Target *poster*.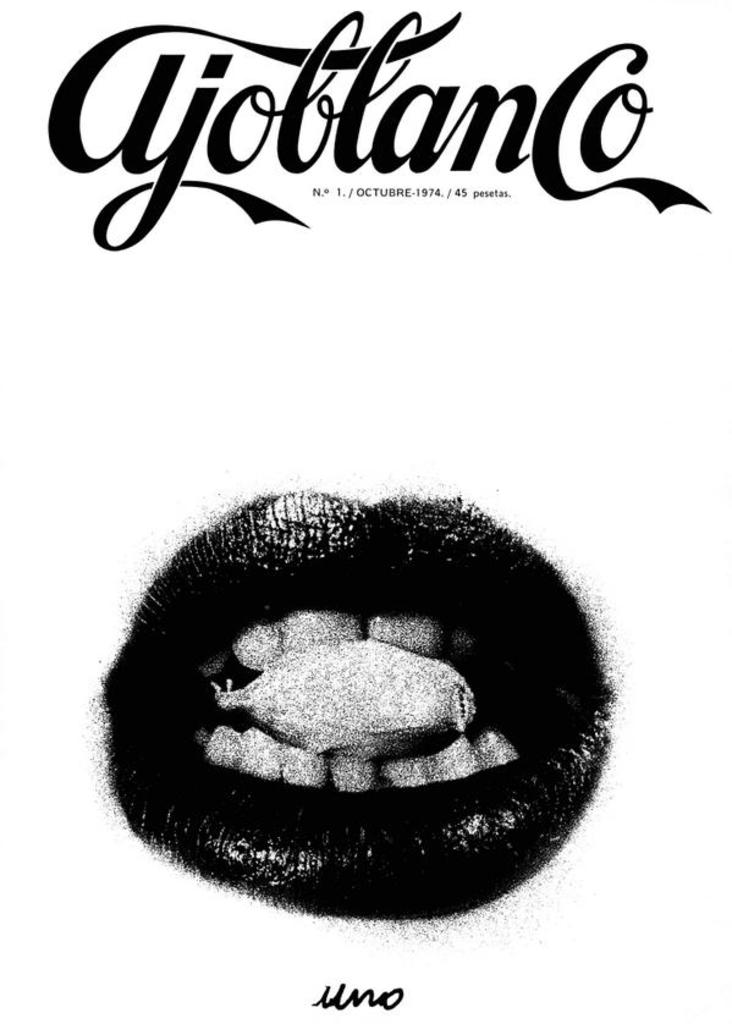
Target region: BBox(0, 0, 731, 1023).
